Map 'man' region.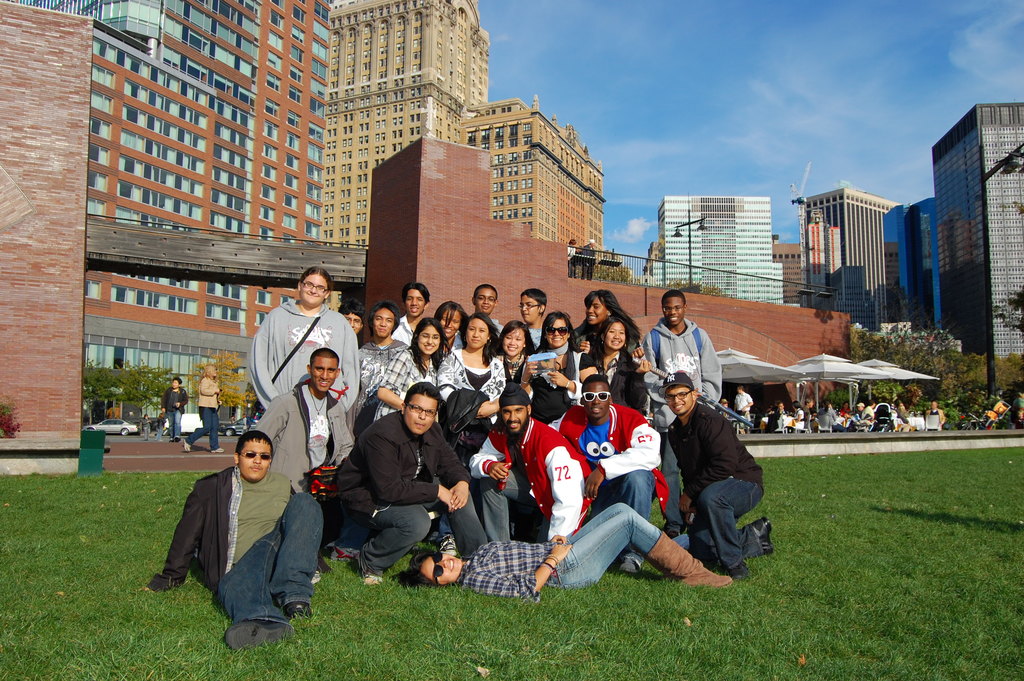
Mapped to Rect(660, 365, 787, 580).
